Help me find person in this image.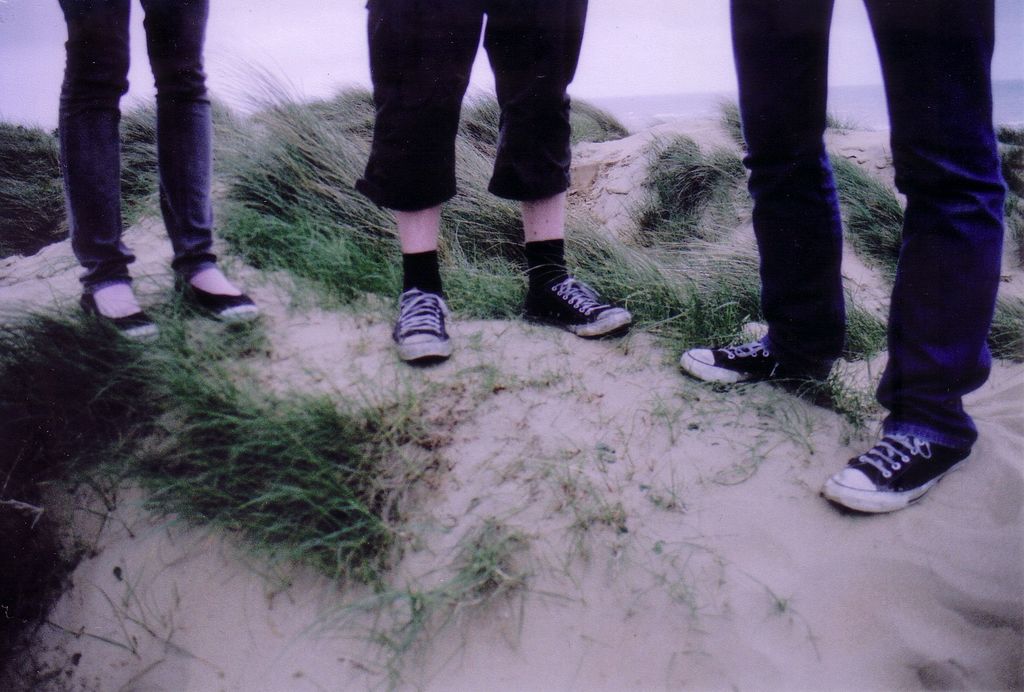
Found it: <bbox>676, 0, 997, 514</bbox>.
